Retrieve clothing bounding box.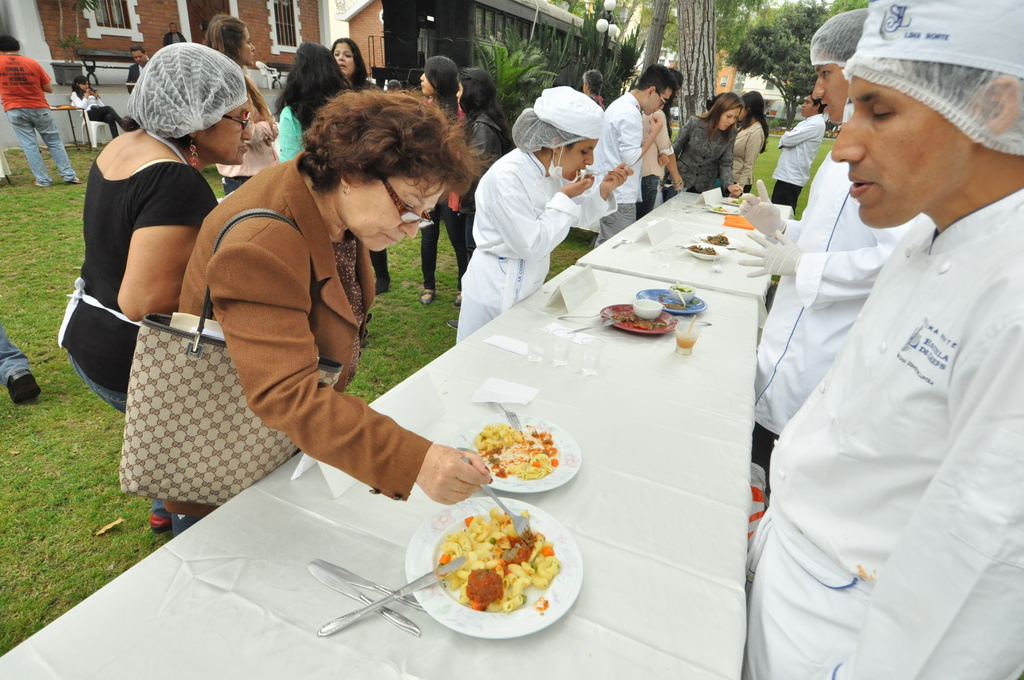
Bounding box: bbox=[749, 164, 947, 480].
